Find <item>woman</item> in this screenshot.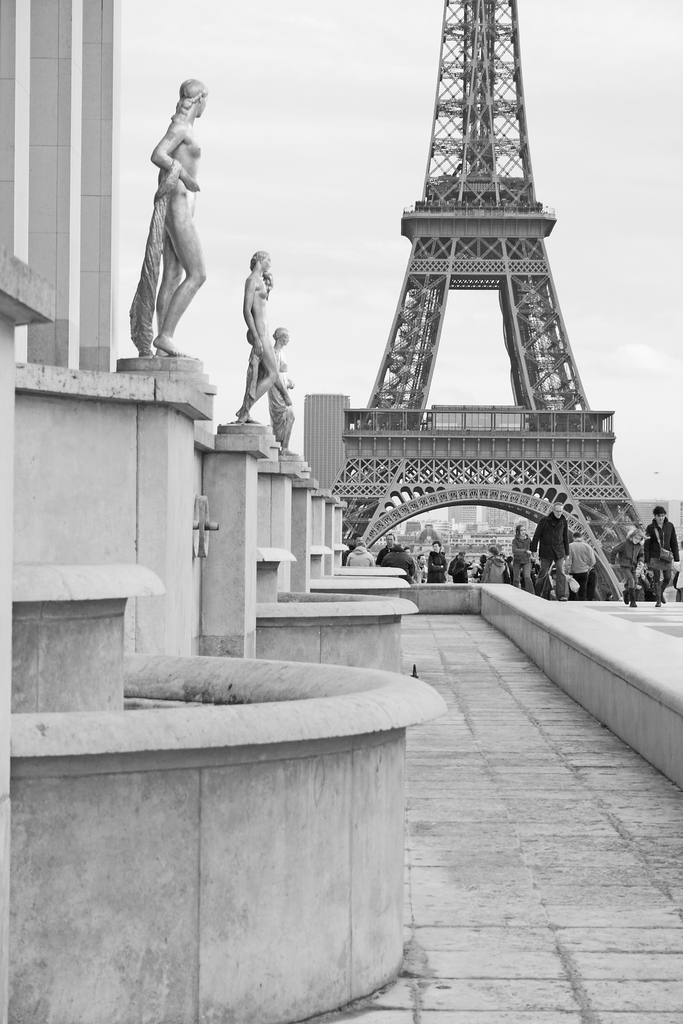
The bounding box for <item>woman</item> is <box>126,56,217,363</box>.
